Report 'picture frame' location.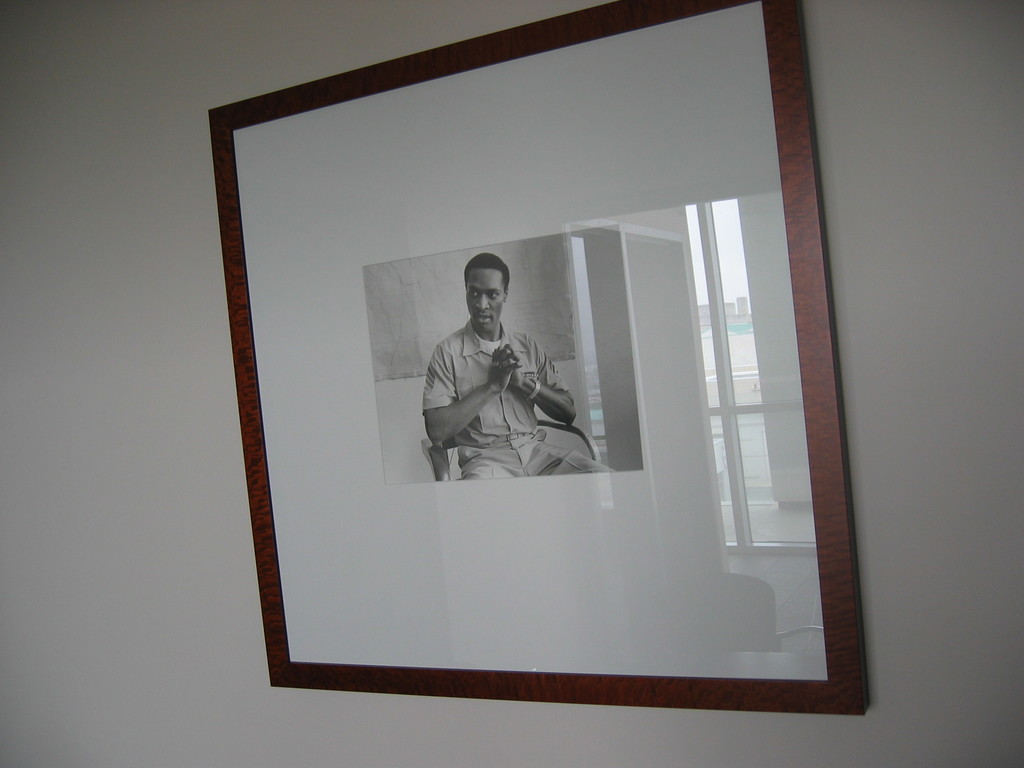
Report: <box>207,0,862,712</box>.
